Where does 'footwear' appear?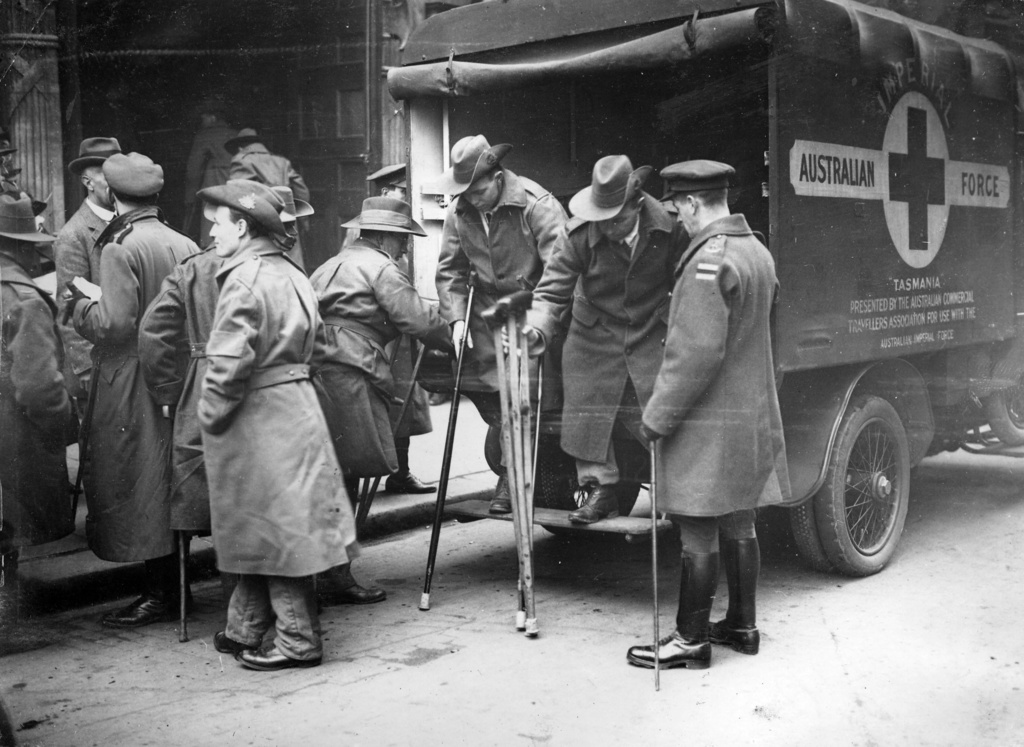
Appears at <region>644, 626, 726, 685</region>.
